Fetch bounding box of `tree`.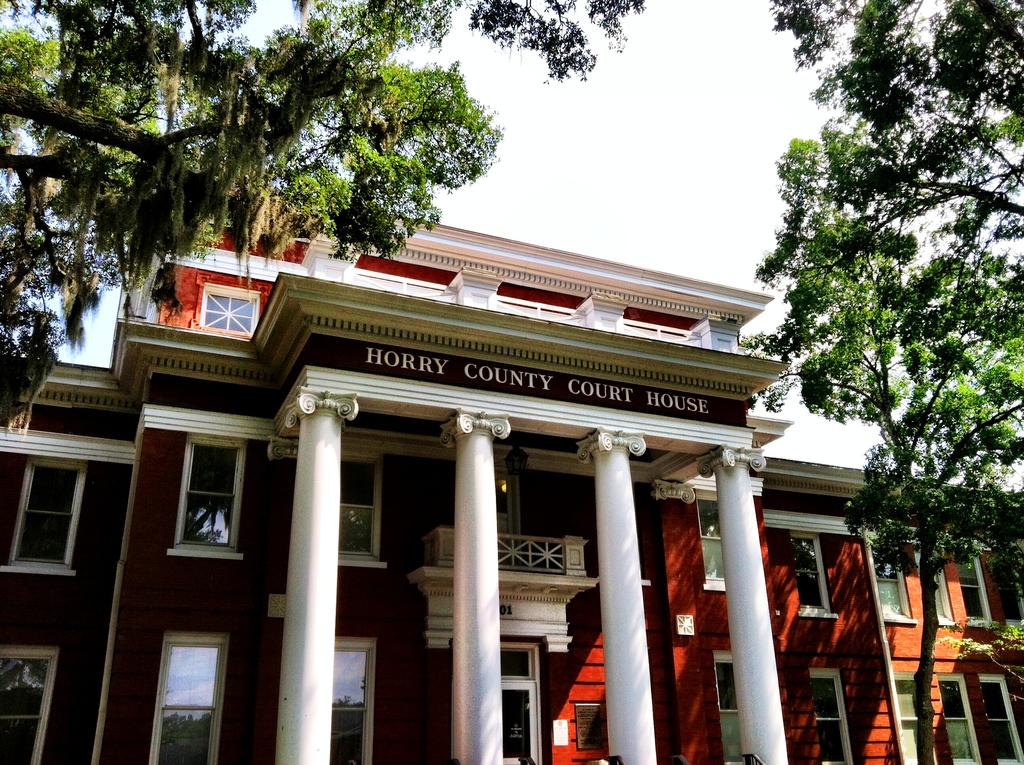
Bbox: 741:109:1023:764.
